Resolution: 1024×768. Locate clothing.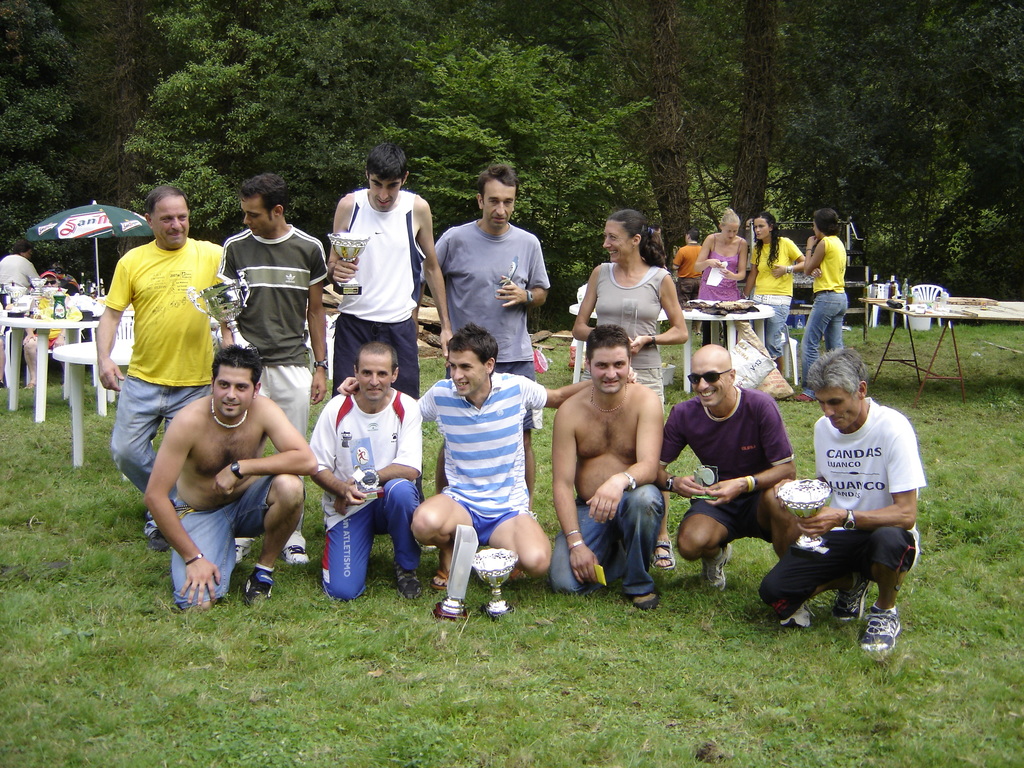
rect(801, 229, 847, 360).
